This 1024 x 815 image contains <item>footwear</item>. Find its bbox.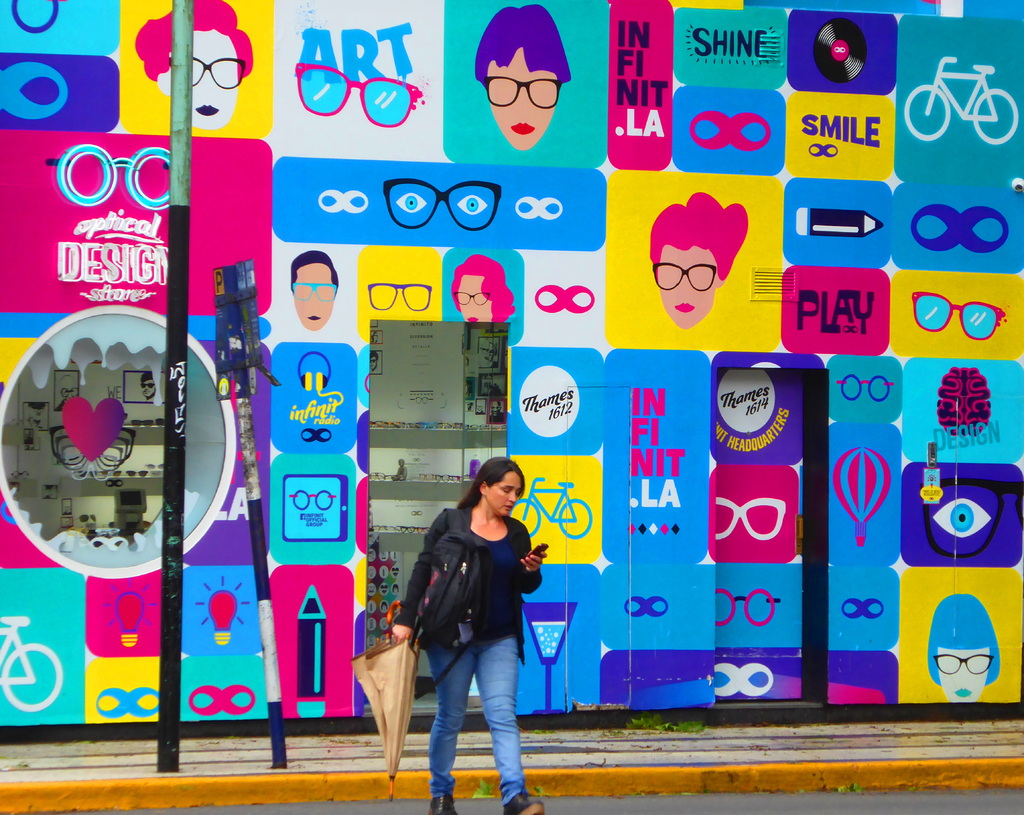
<bbox>502, 788, 548, 814</bbox>.
